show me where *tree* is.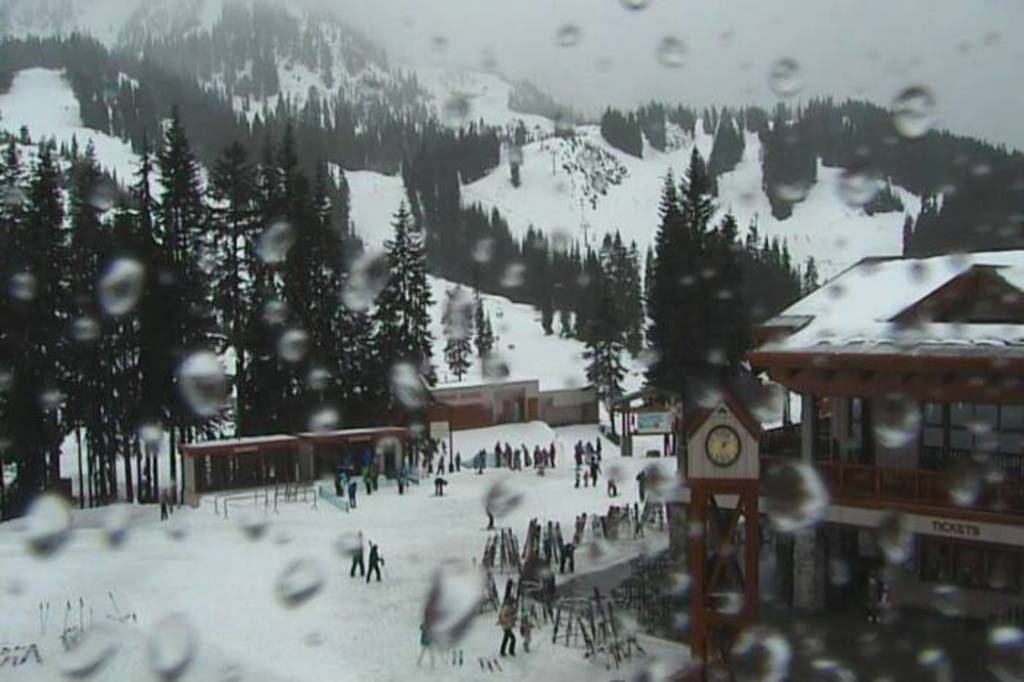
*tree* is at {"x1": 477, "y1": 297, "x2": 494, "y2": 359}.
